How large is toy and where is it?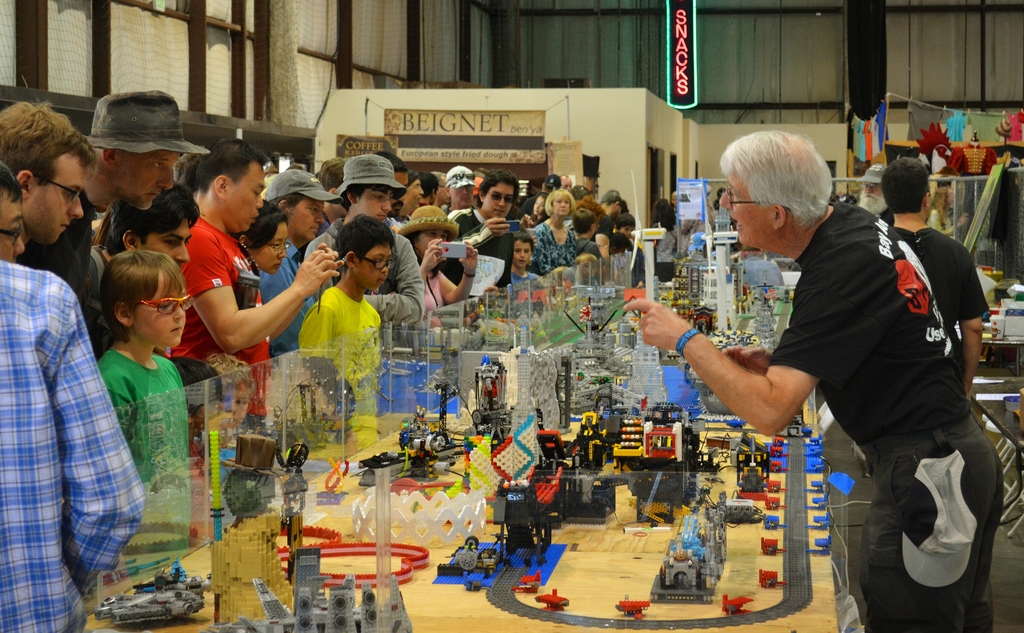
Bounding box: detection(717, 325, 728, 342).
